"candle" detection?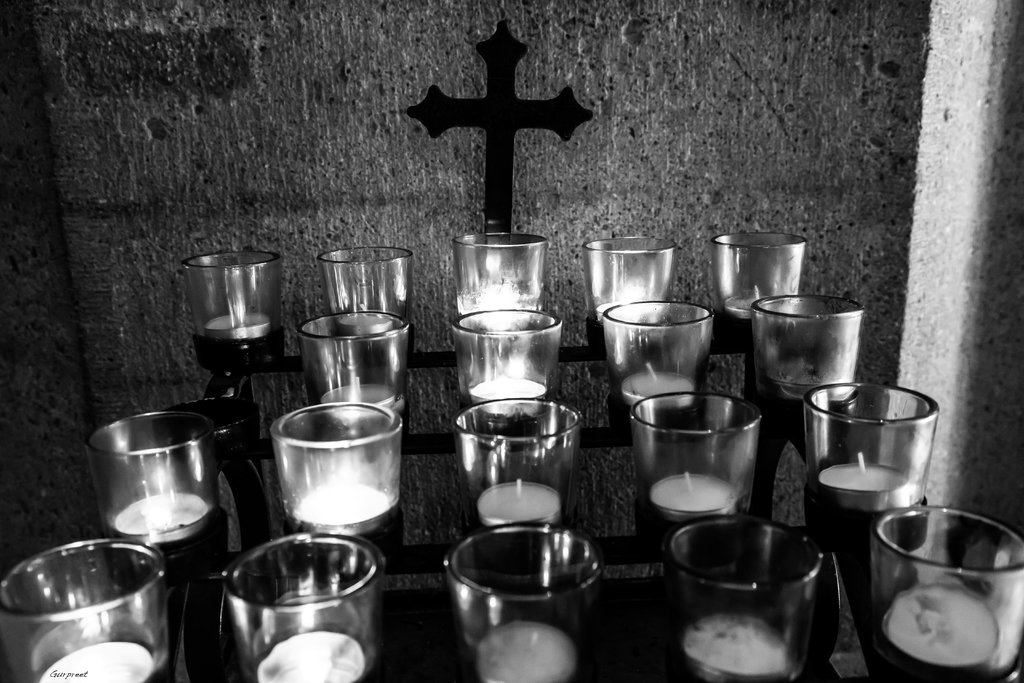
box(621, 360, 694, 407)
